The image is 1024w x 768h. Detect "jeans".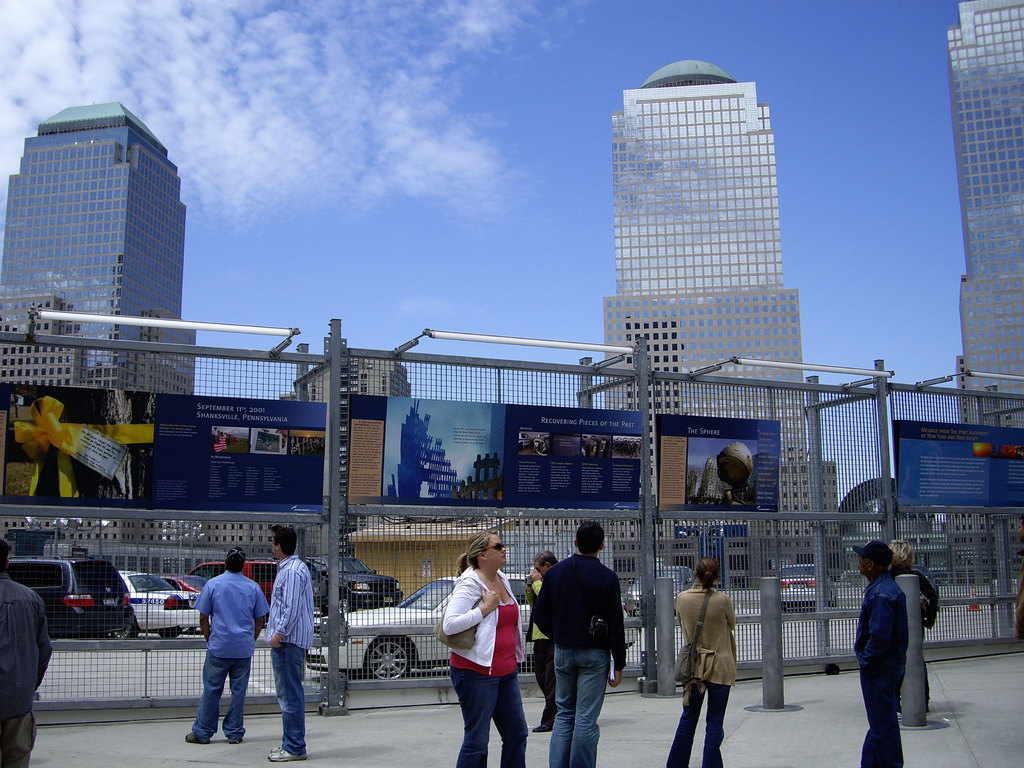
Detection: region(550, 644, 607, 767).
